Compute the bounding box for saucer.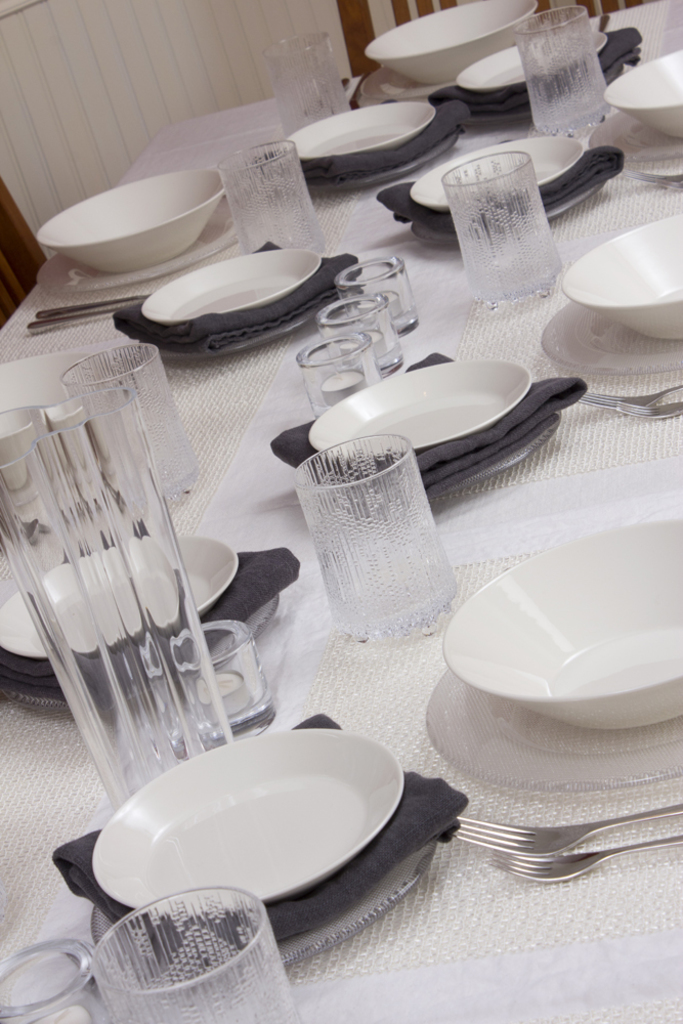
306,365,529,461.
